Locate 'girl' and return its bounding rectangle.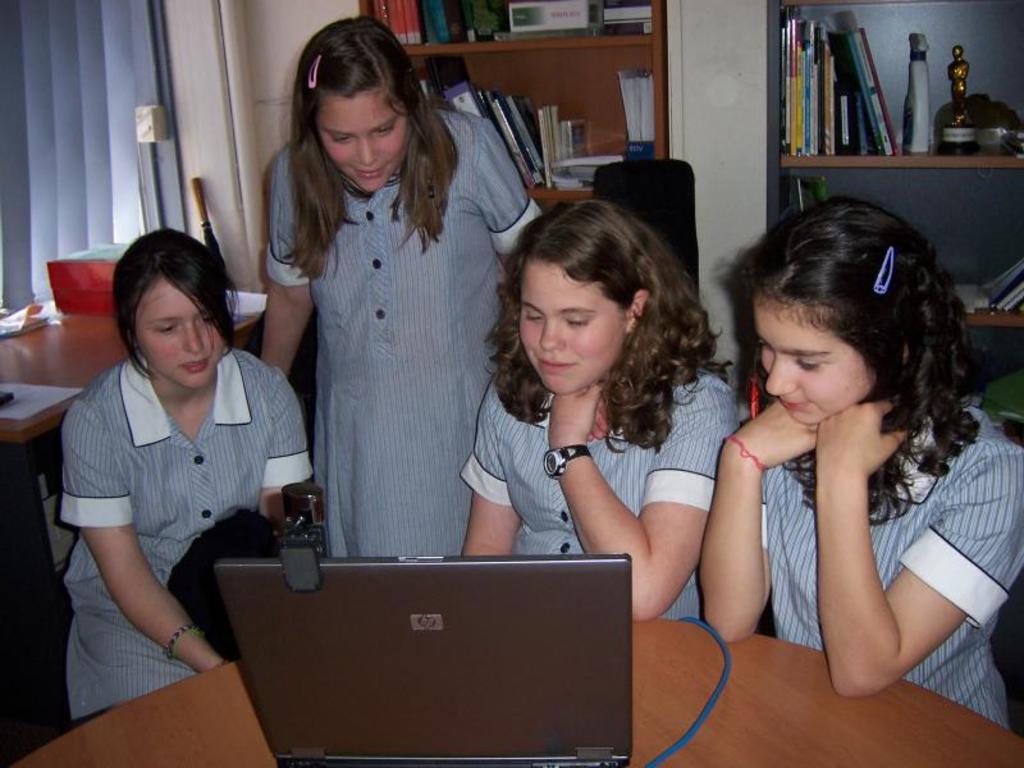
bbox=(456, 212, 746, 618).
